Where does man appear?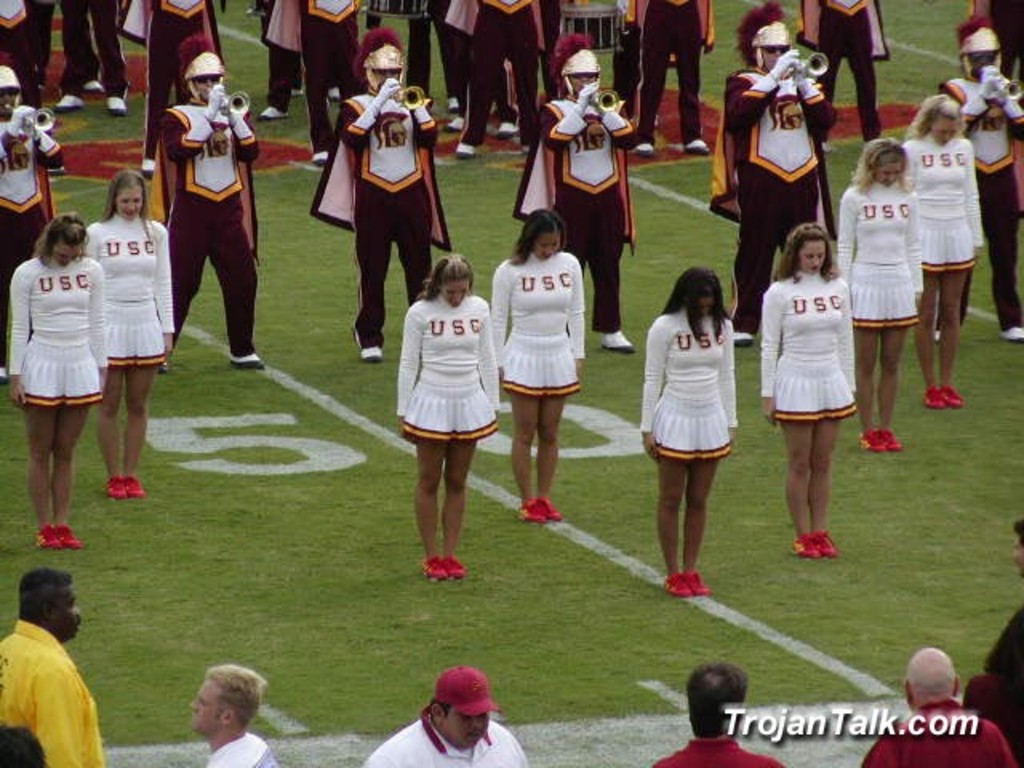
Appears at bbox=[362, 662, 533, 766].
